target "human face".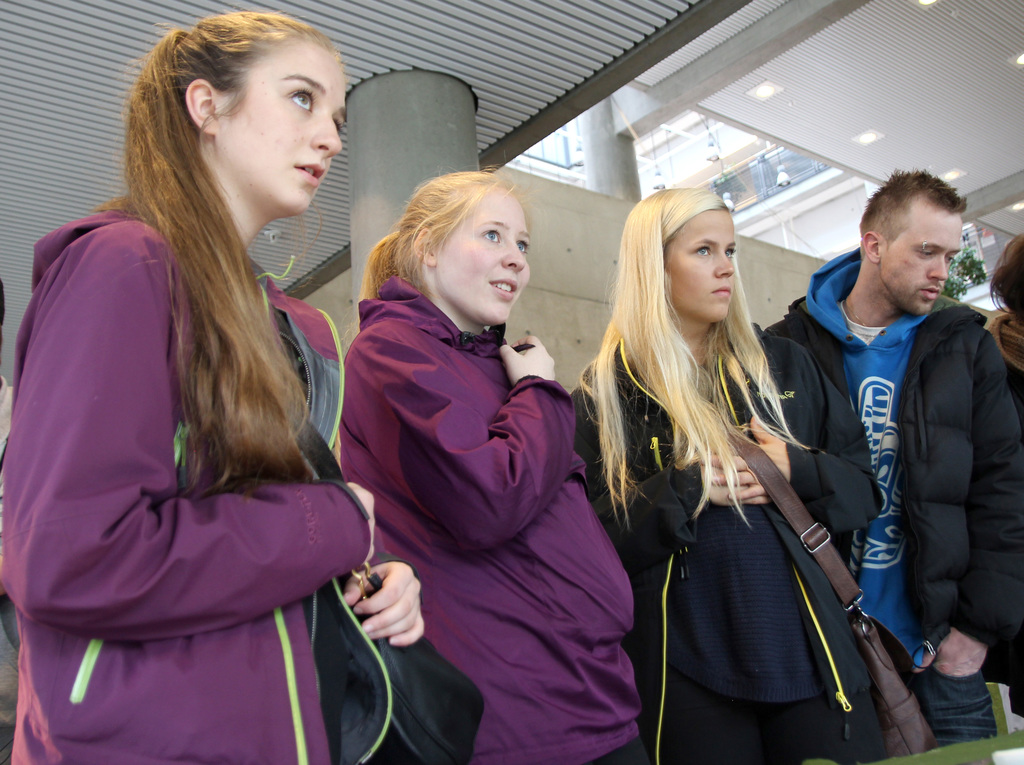
Target region: l=668, t=208, r=737, b=319.
